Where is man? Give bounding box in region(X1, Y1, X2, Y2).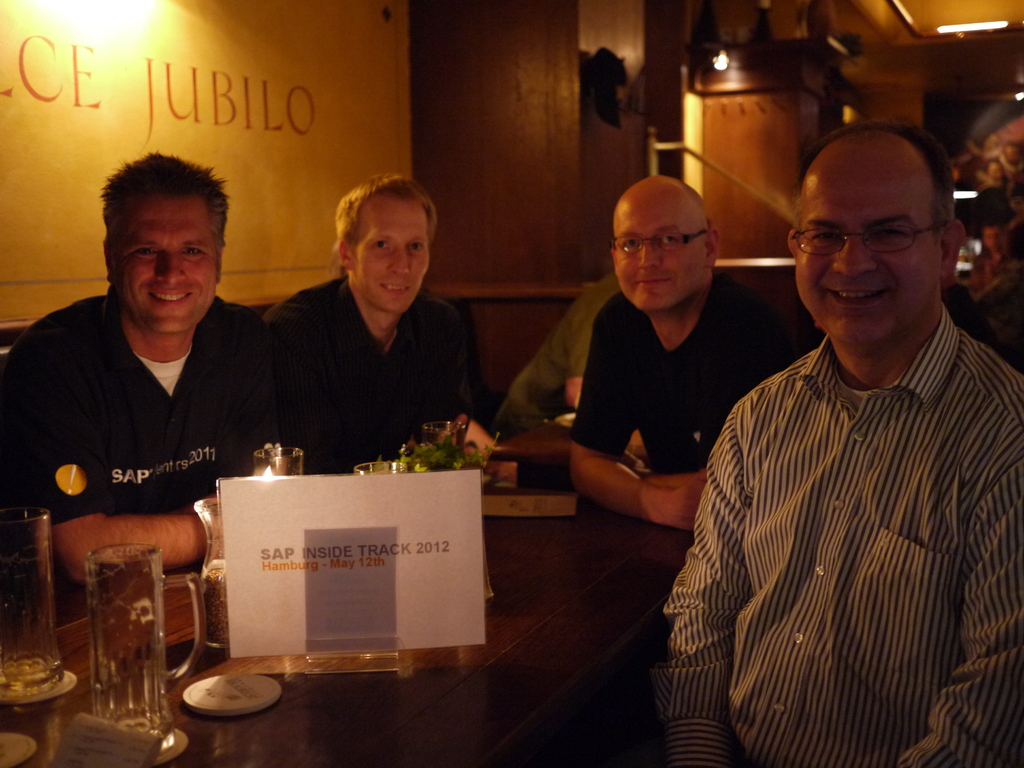
region(570, 177, 801, 527).
